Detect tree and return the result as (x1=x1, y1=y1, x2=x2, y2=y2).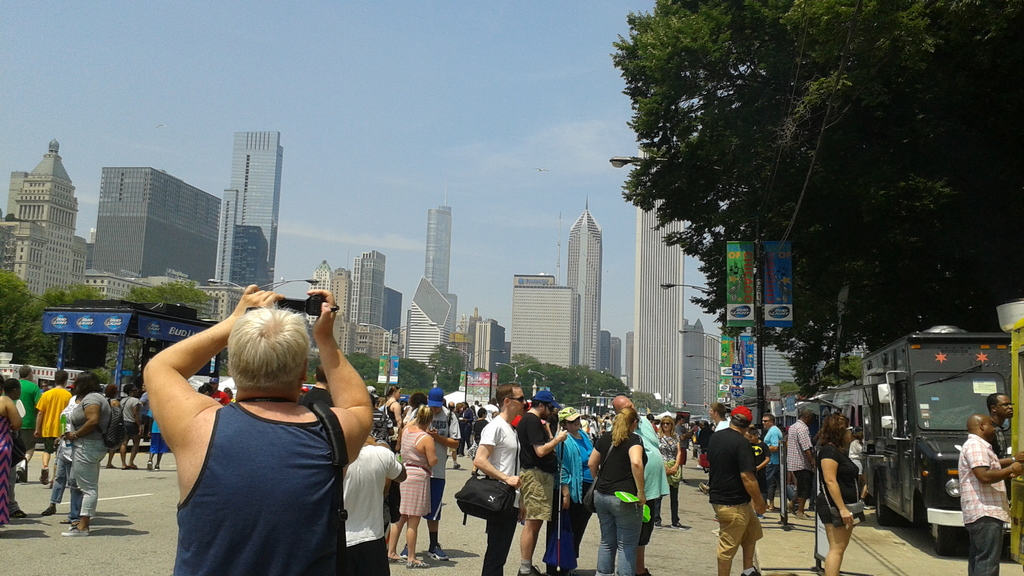
(x1=606, y1=0, x2=1023, y2=393).
